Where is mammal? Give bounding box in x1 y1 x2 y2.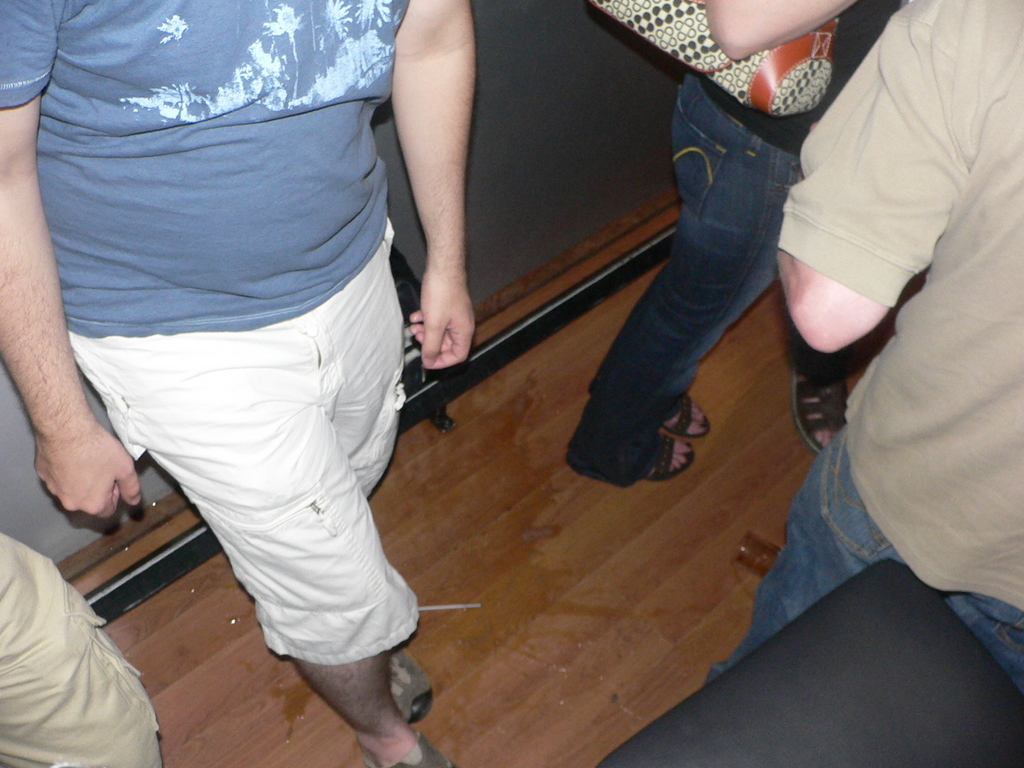
0 527 164 767.
